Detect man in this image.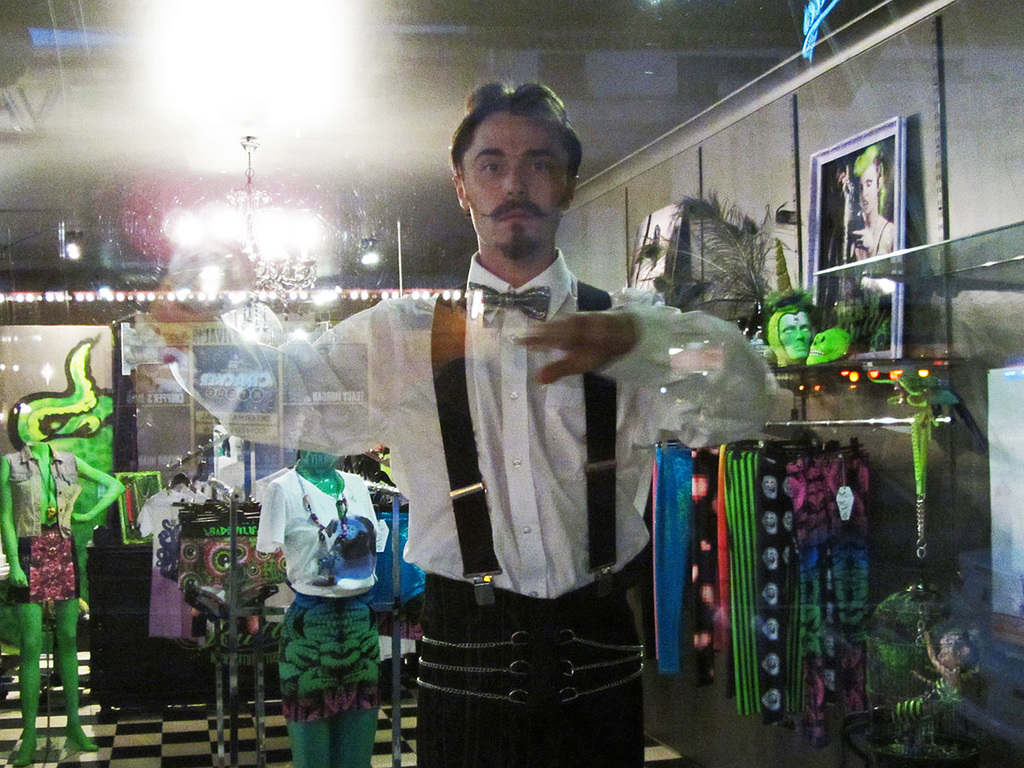
Detection: 0:445:114:759.
